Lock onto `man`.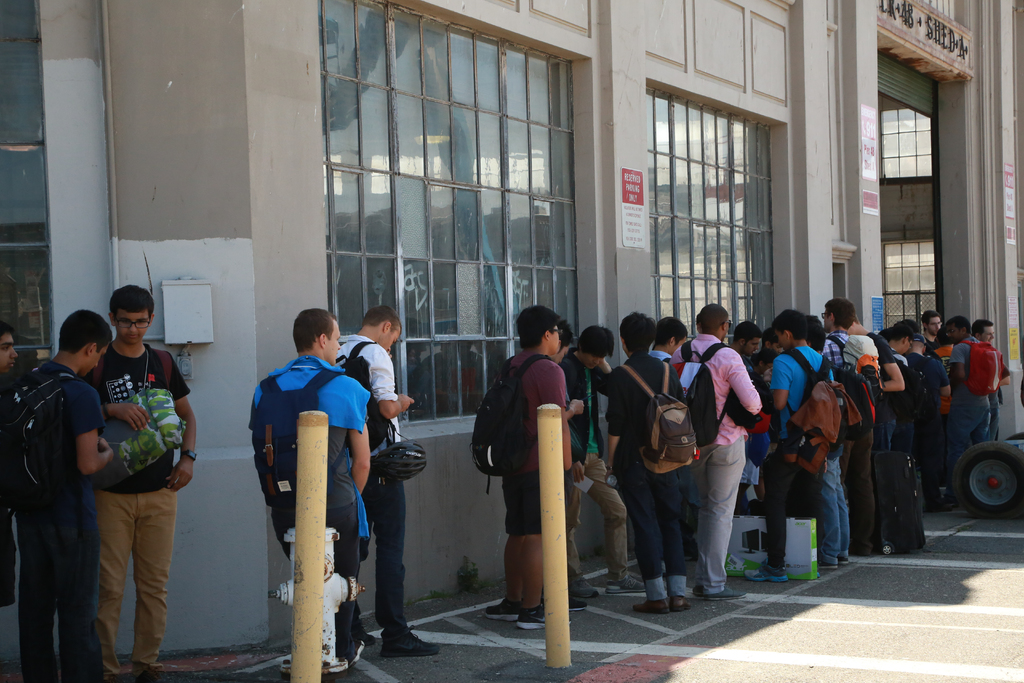
Locked: bbox(887, 317, 917, 363).
